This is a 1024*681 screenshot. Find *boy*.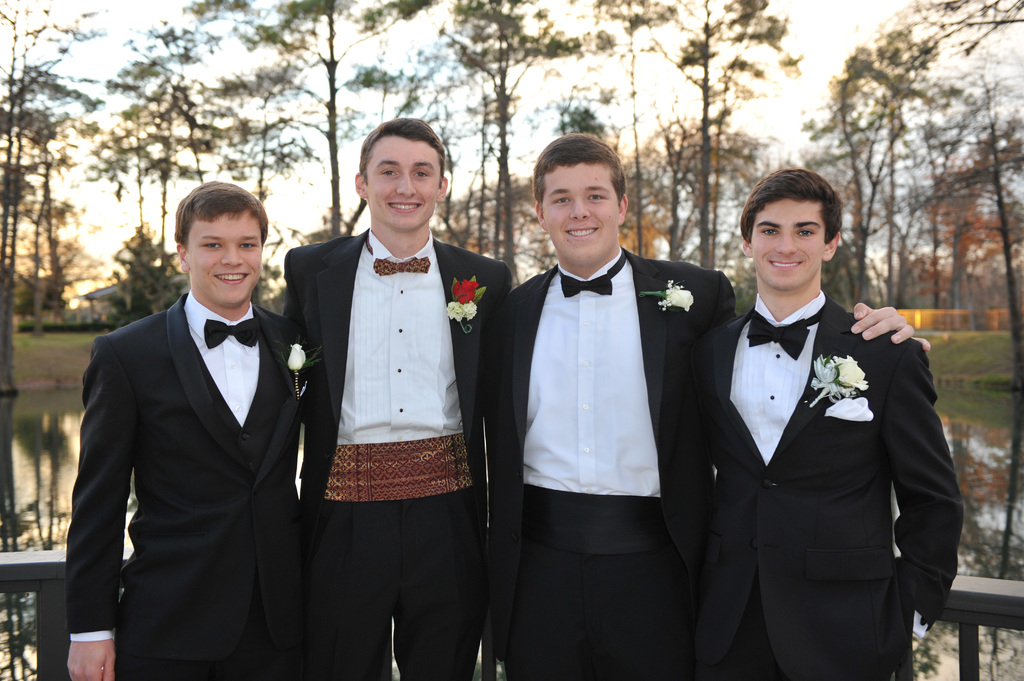
Bounding box: 477/131/935/680.
